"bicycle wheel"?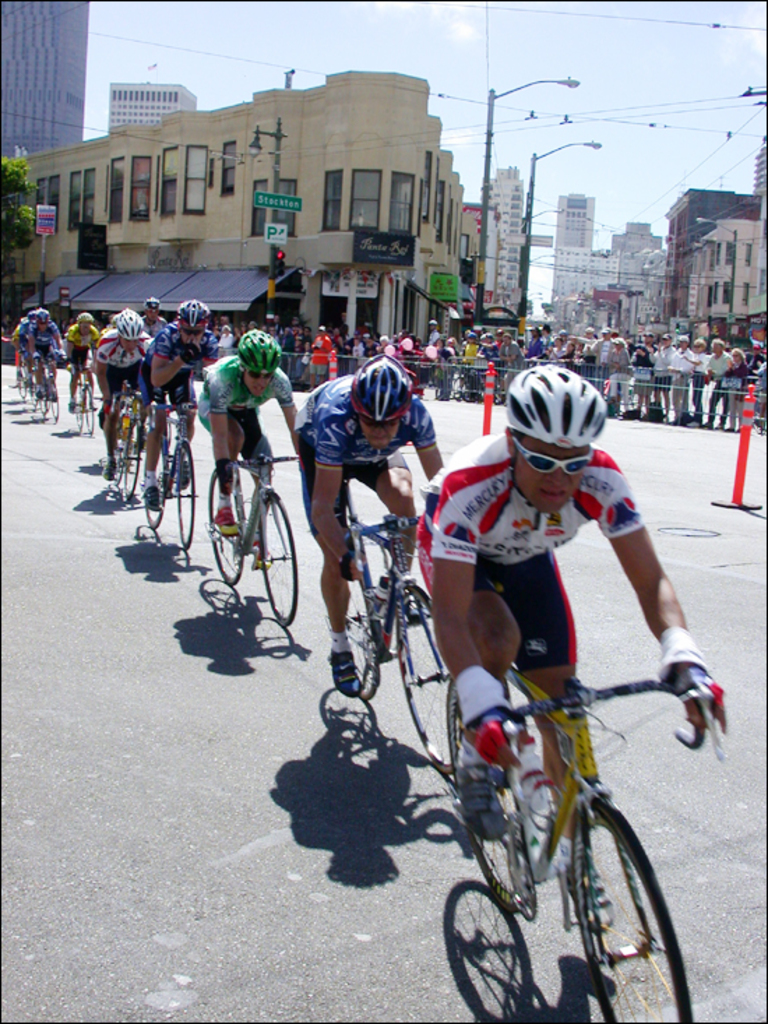
x1=579, y1=793, x2=694, y2=1023
